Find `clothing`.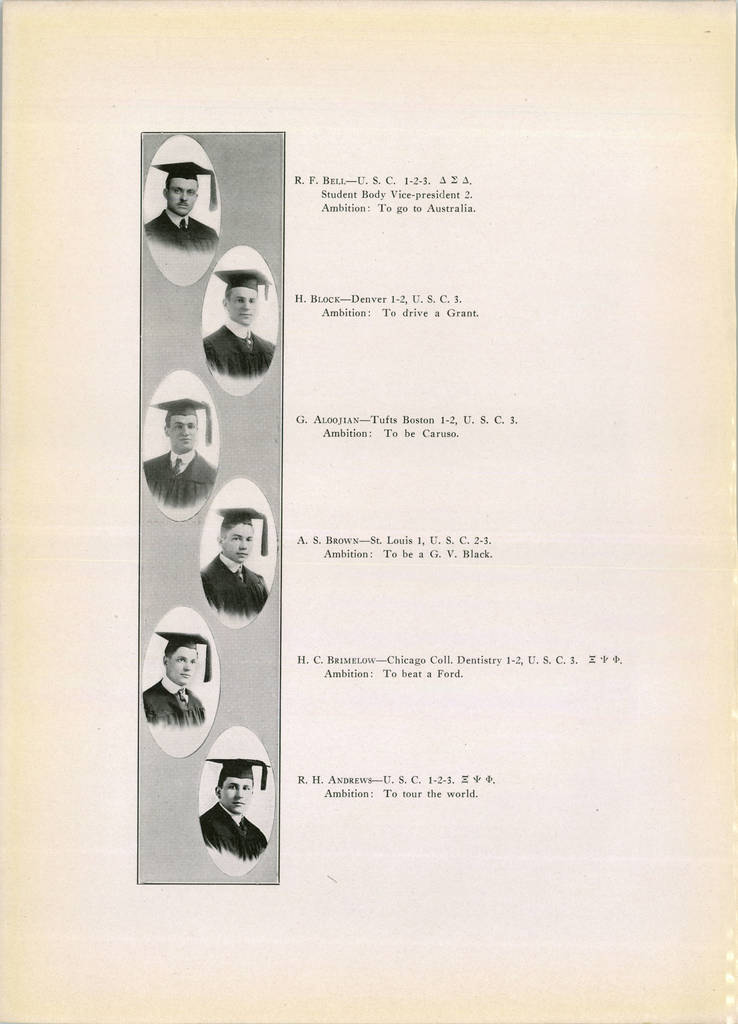
left=199, top=556, right=268, bottom=611.
